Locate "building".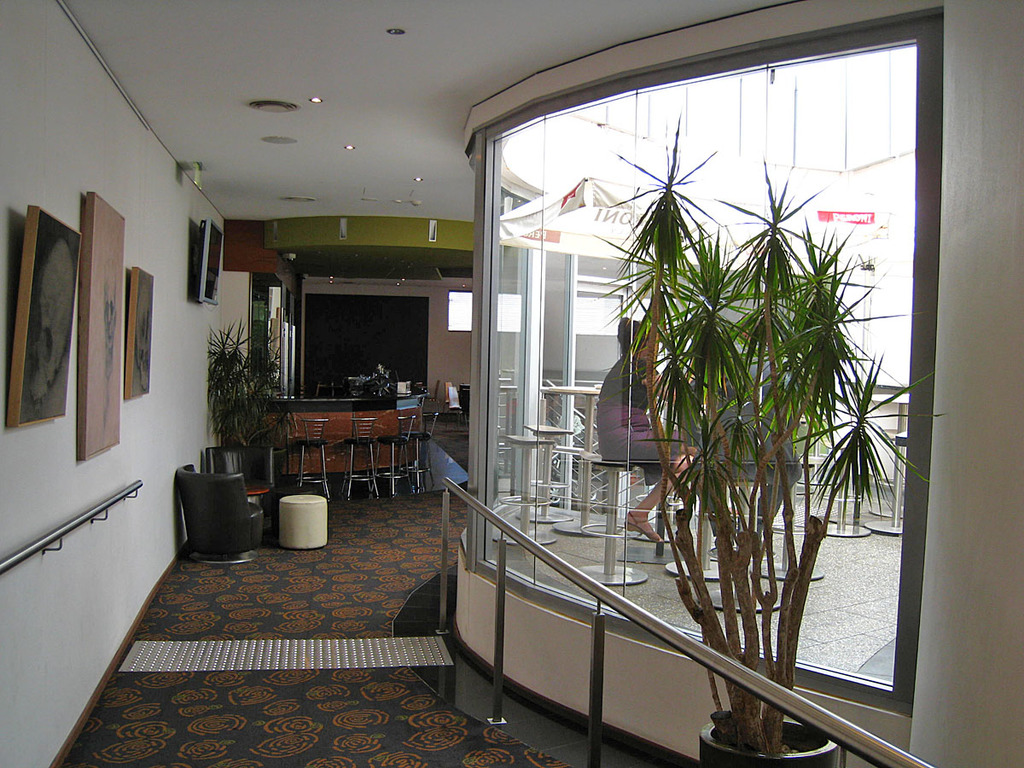
Bounding box: (x1=0, y1=0, x2=1023, y2=767).
